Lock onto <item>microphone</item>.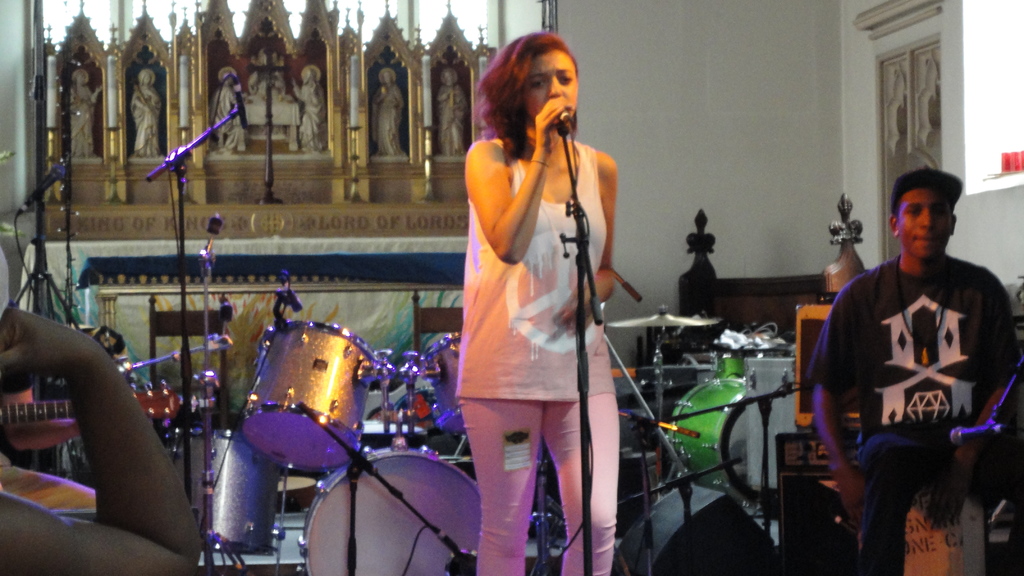
Locked: 25 166 68 209.
